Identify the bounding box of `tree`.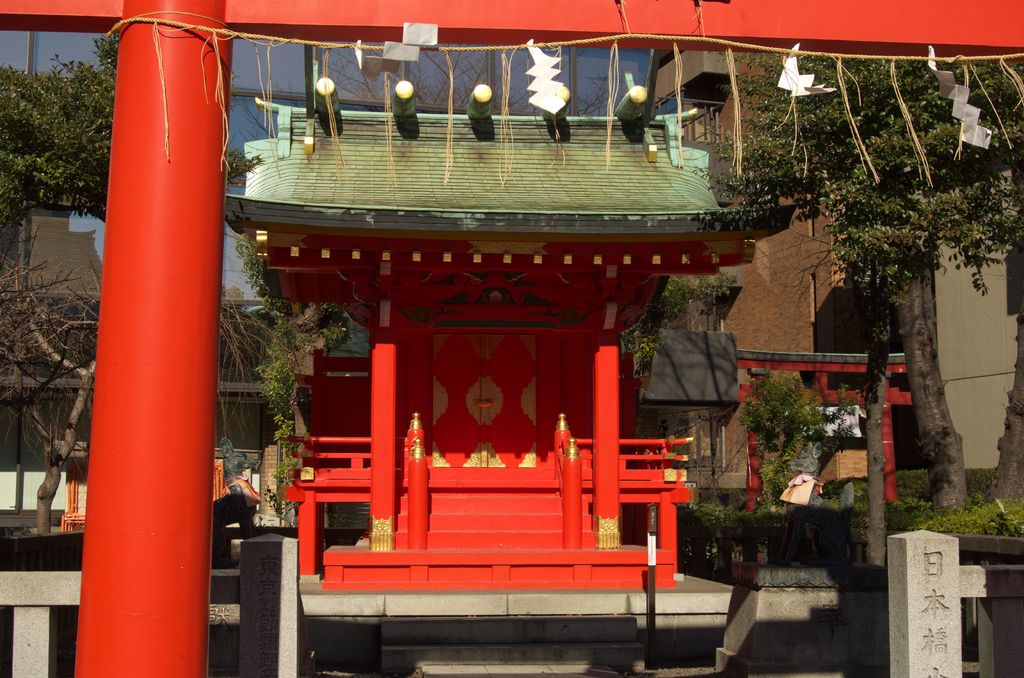
locate(892, 60, 1023, 510).
